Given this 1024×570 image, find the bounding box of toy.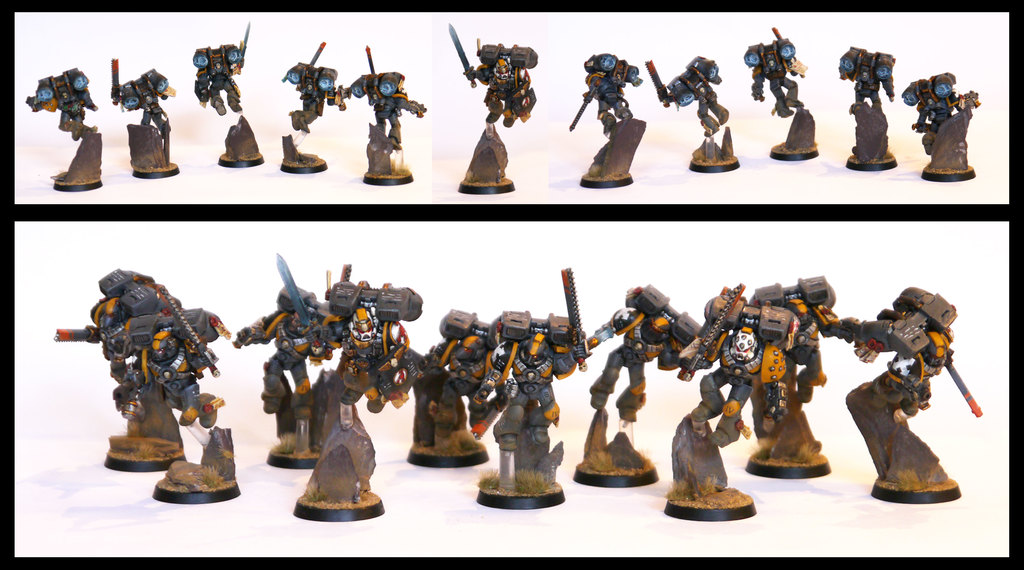
(436,25,539,197).
